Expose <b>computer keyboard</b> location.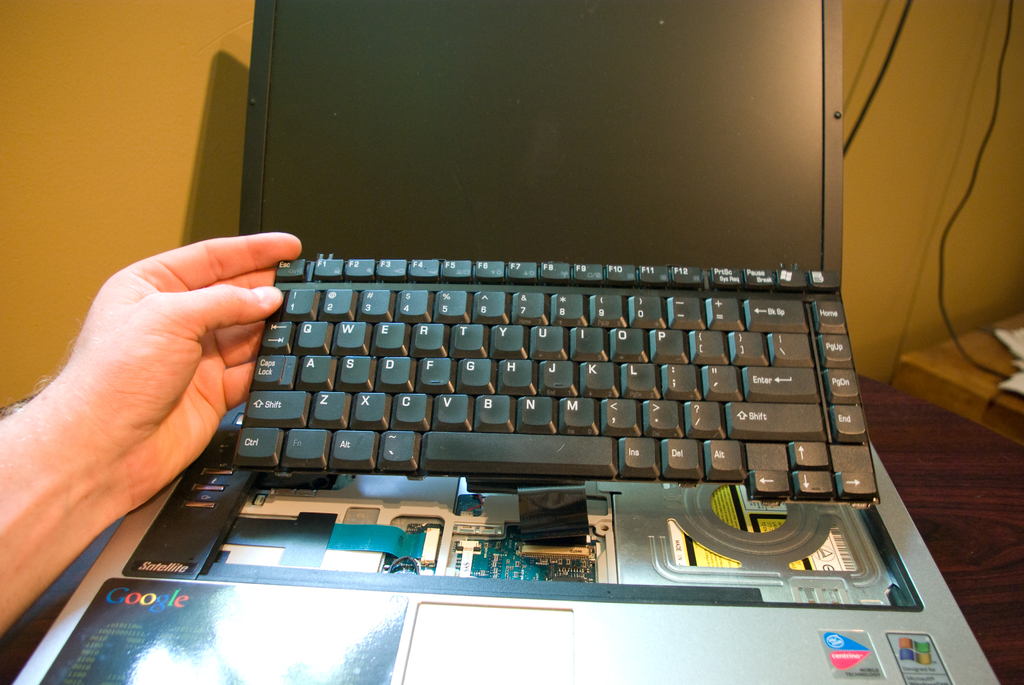
Exposed at (left=237, top=264, right=876, bottom=506).
